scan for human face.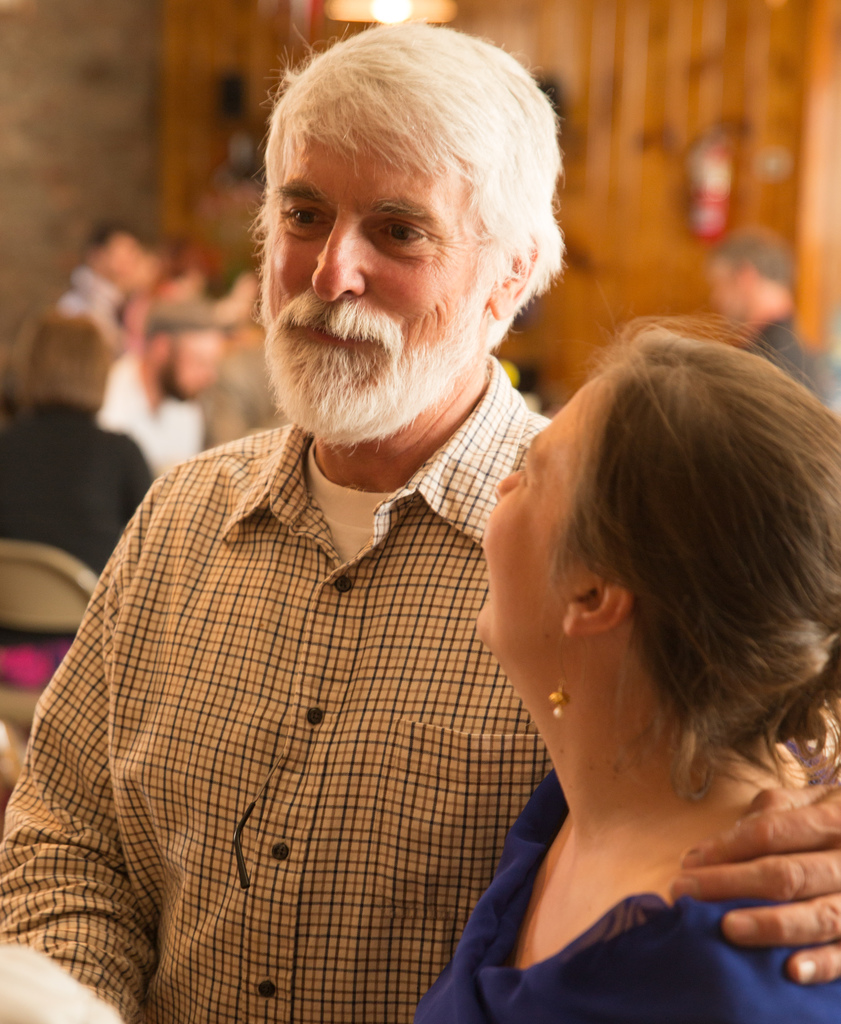
Scan result: (480,378,594,634).
